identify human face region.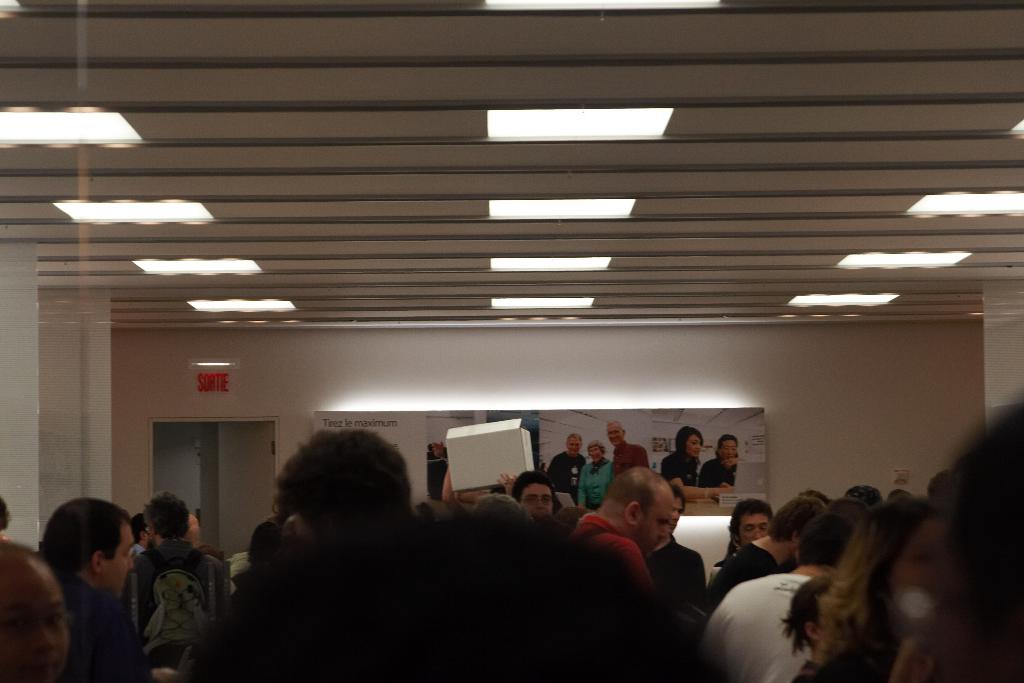
Region: <bbox>606, 424, 624, 445</bbox>.
